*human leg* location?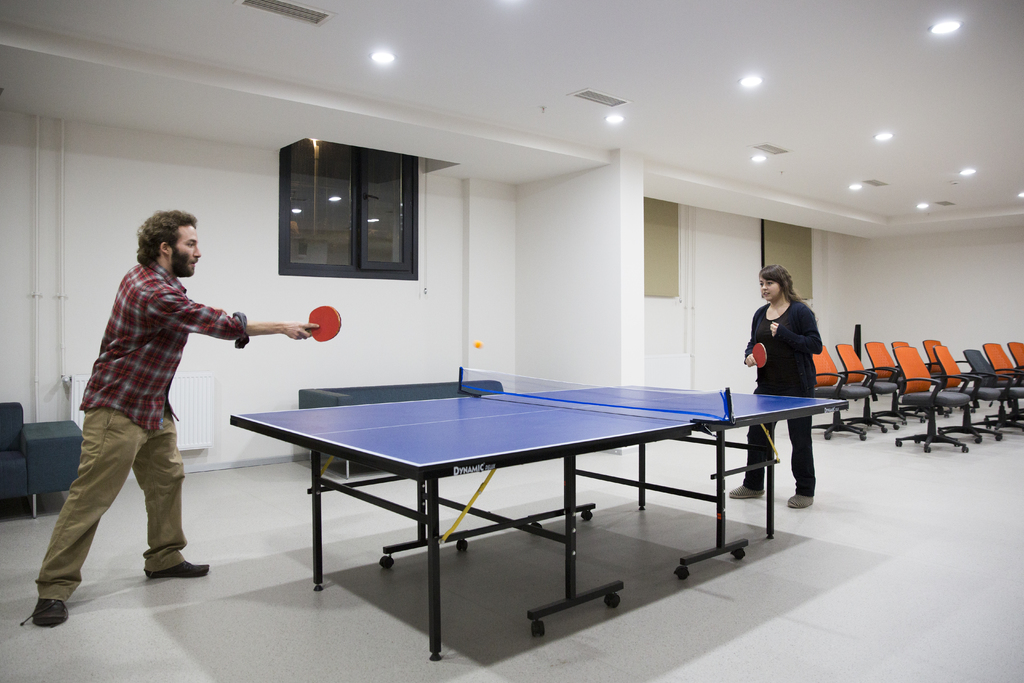
{"left": 728, "top": 378, "right": 772, "bottom": 500}
